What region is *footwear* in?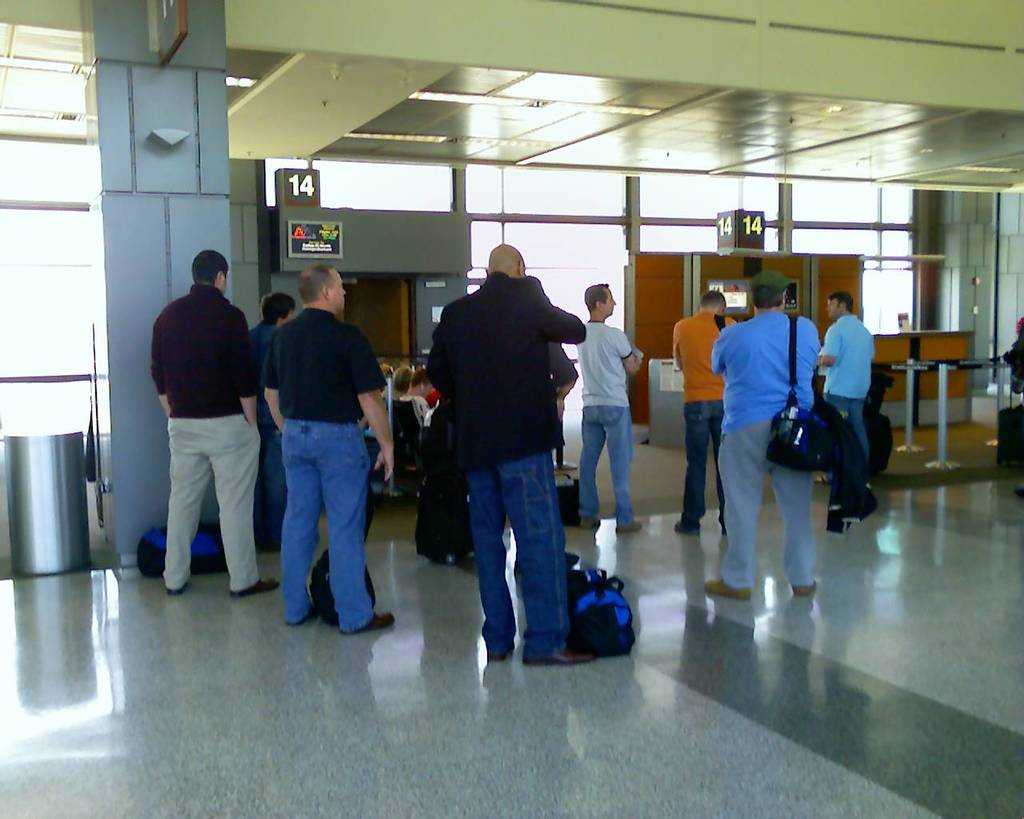
bbox=(290, 607, 316, 625).
